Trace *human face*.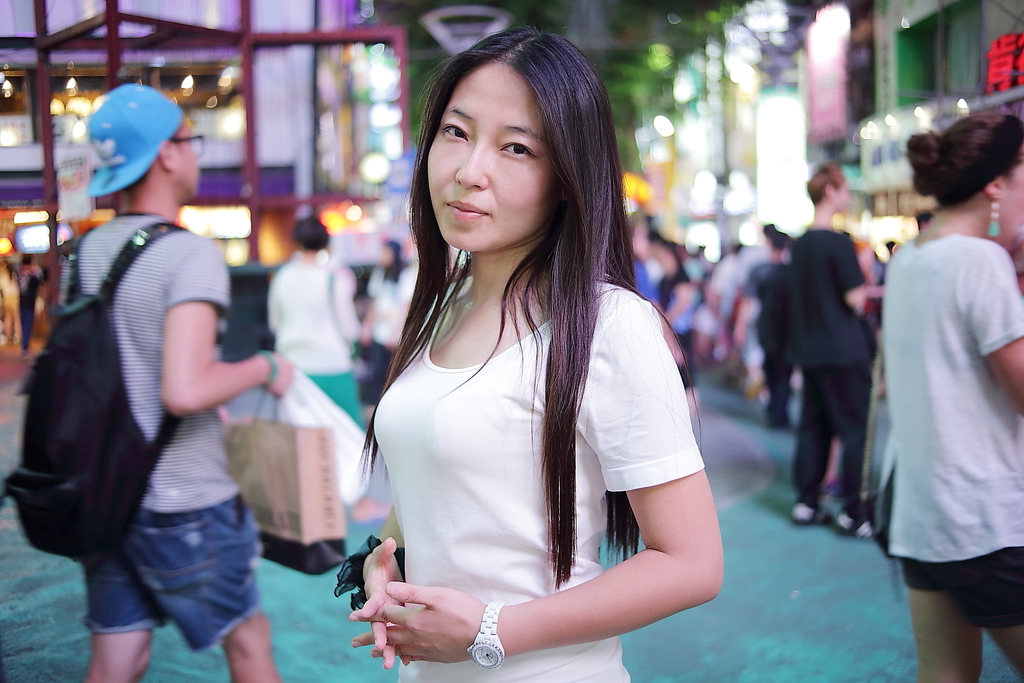
Traced to 1002, 163, 1023, 244.
